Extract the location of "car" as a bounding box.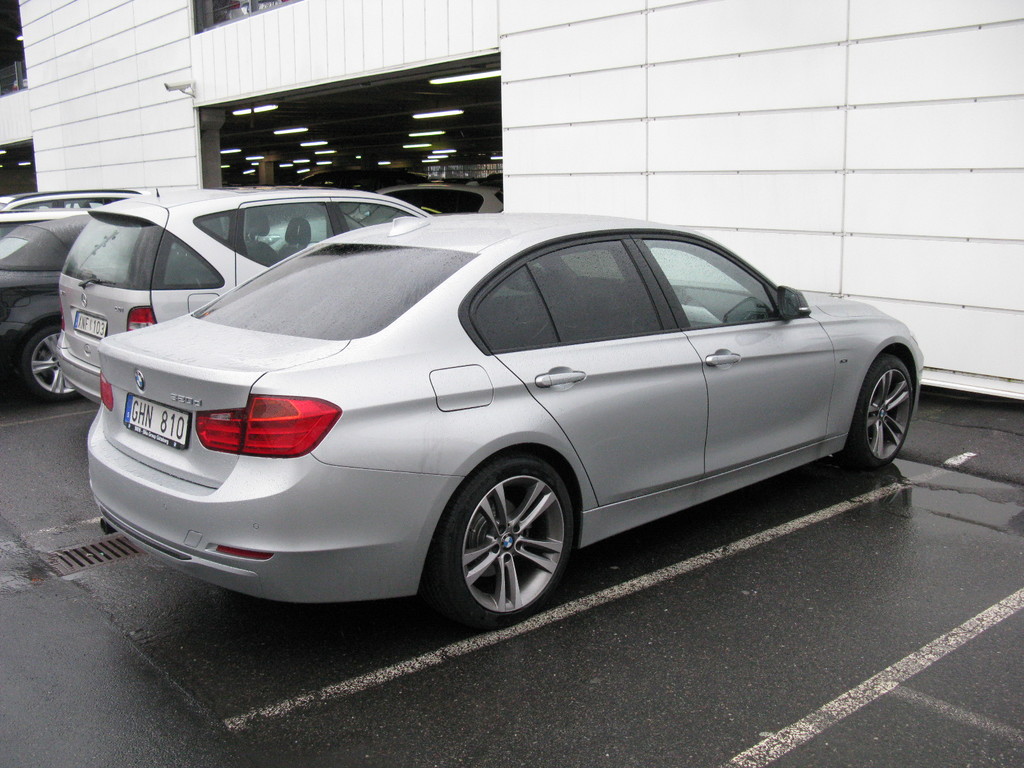
x1=58 y1=186 x2=431 y2=404.
